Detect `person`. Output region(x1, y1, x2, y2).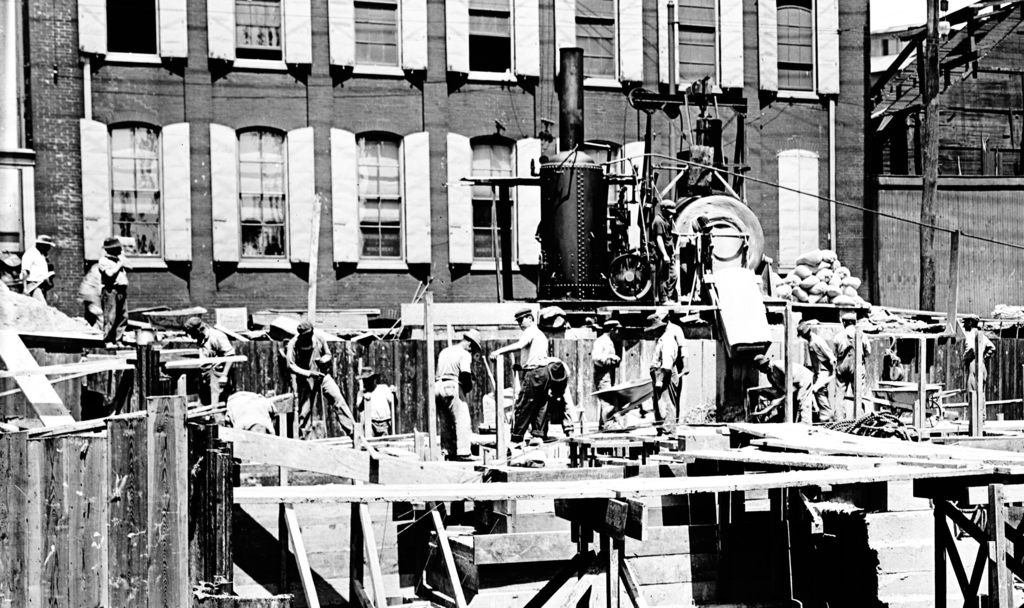
region(220, 385, 278, 439).
